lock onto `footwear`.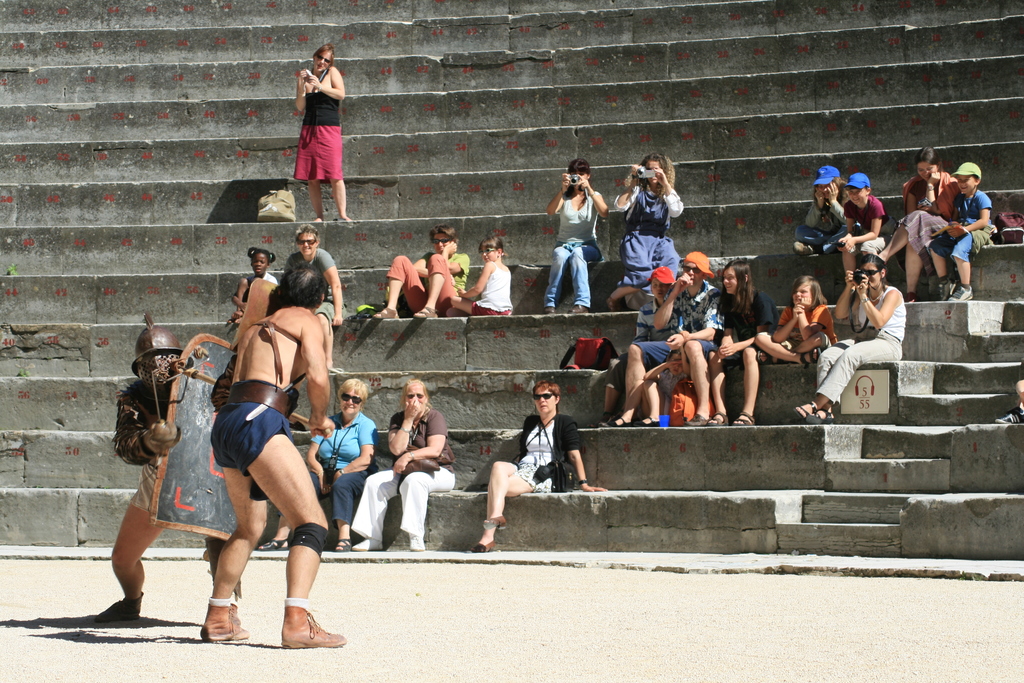
Locked: 571, 304, 589, 315.
